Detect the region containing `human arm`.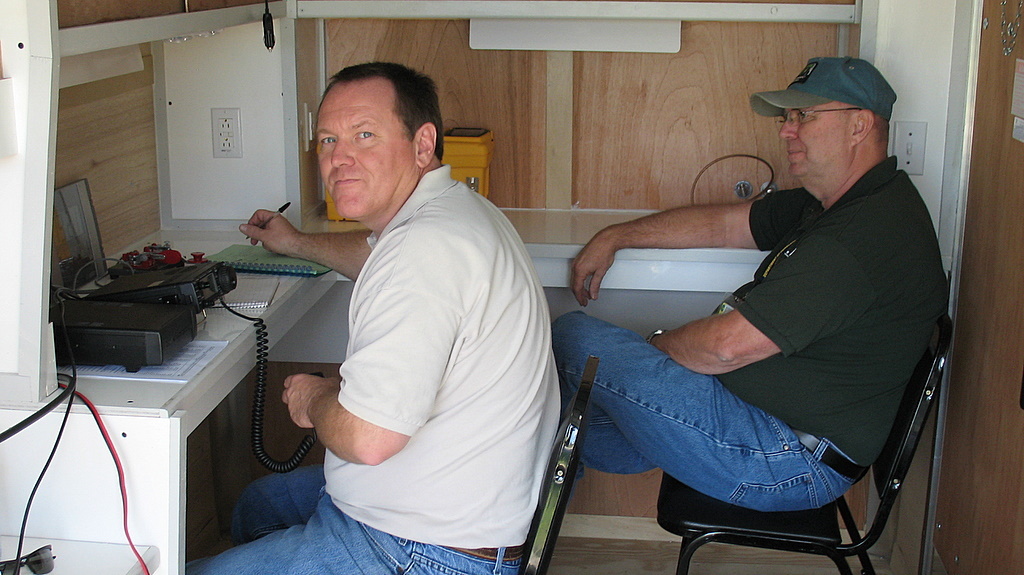
(x1=551, y1=184, x2=761, y2=282).
